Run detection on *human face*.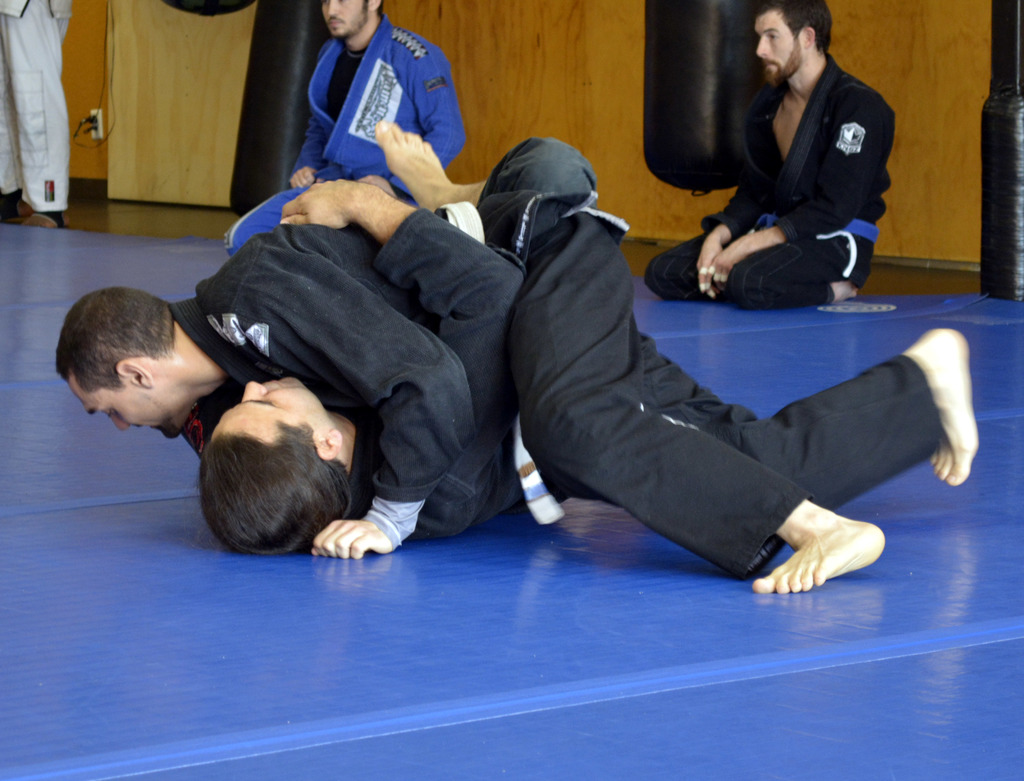
Result: 70/374/184/447.
